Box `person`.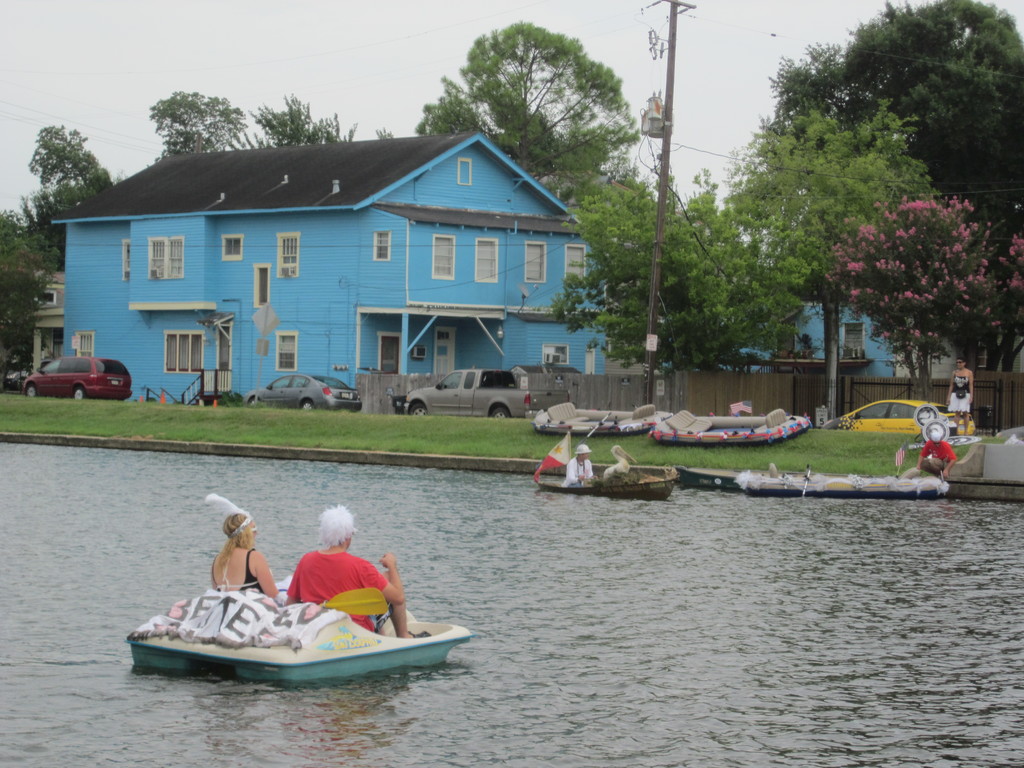
268:520:388:640.
